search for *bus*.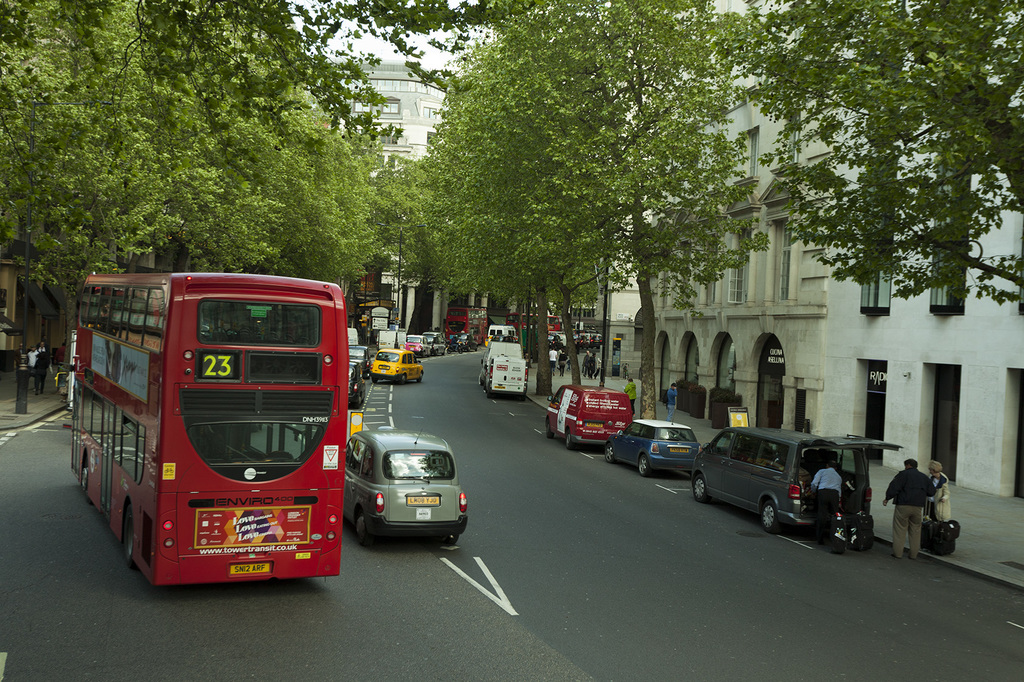
Found at box=[51, 269, 348, 591].
